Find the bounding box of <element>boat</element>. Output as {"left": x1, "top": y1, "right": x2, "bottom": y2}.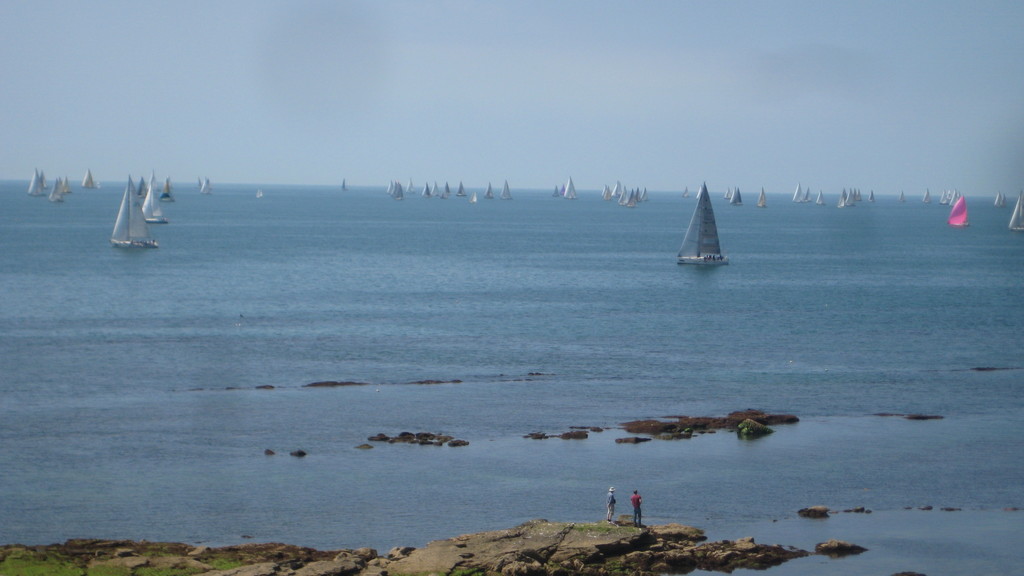
{"left": 106, "top": 172, "right": 163, "bottom": 251}.
